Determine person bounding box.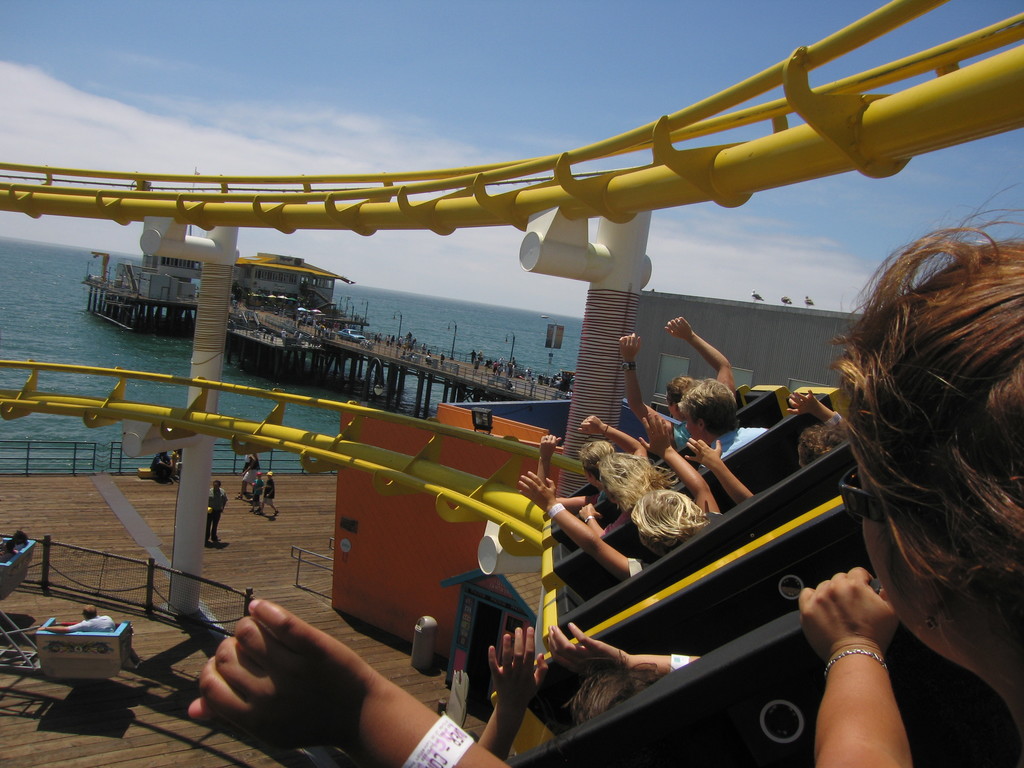
Determined: BBox(516, 410, 720, 584).
